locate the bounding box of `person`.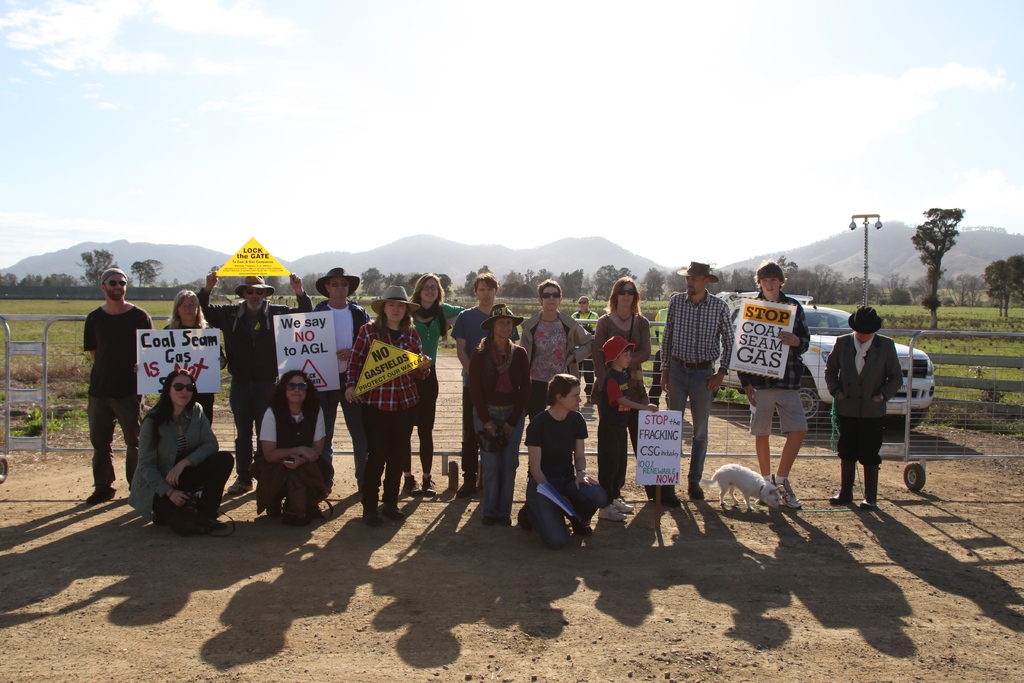
Bounding box: (76,267,154,509).
